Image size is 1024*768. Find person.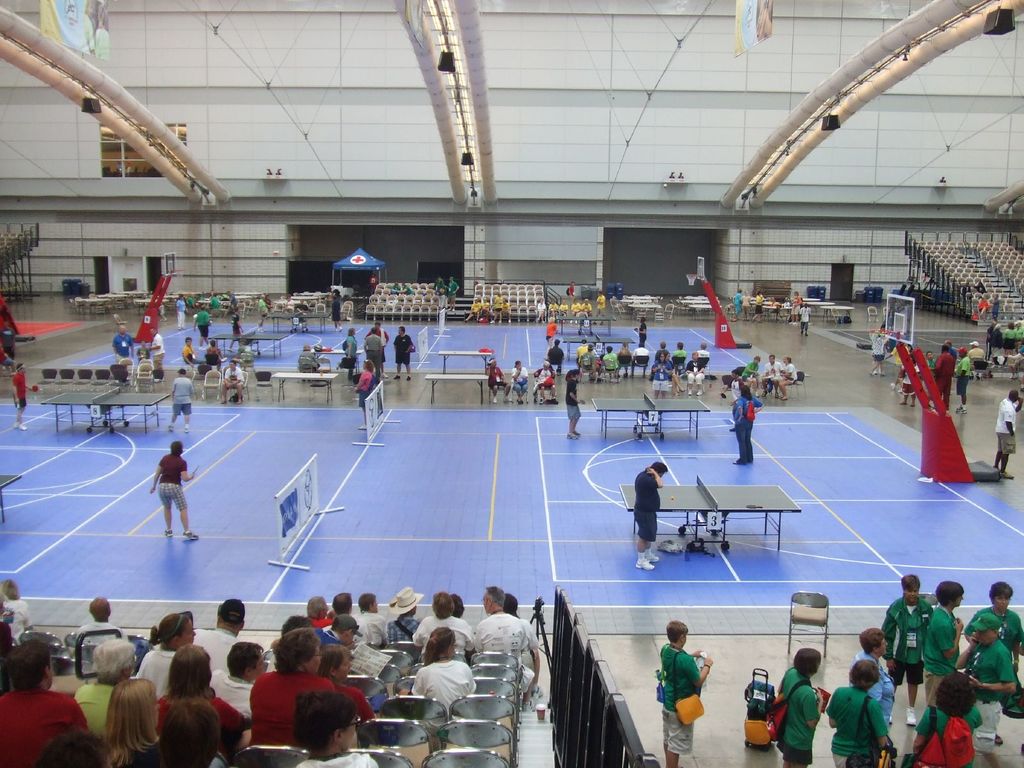
{"x1": 10, "y1": 361, "x2": 38, "y2": 434}.
